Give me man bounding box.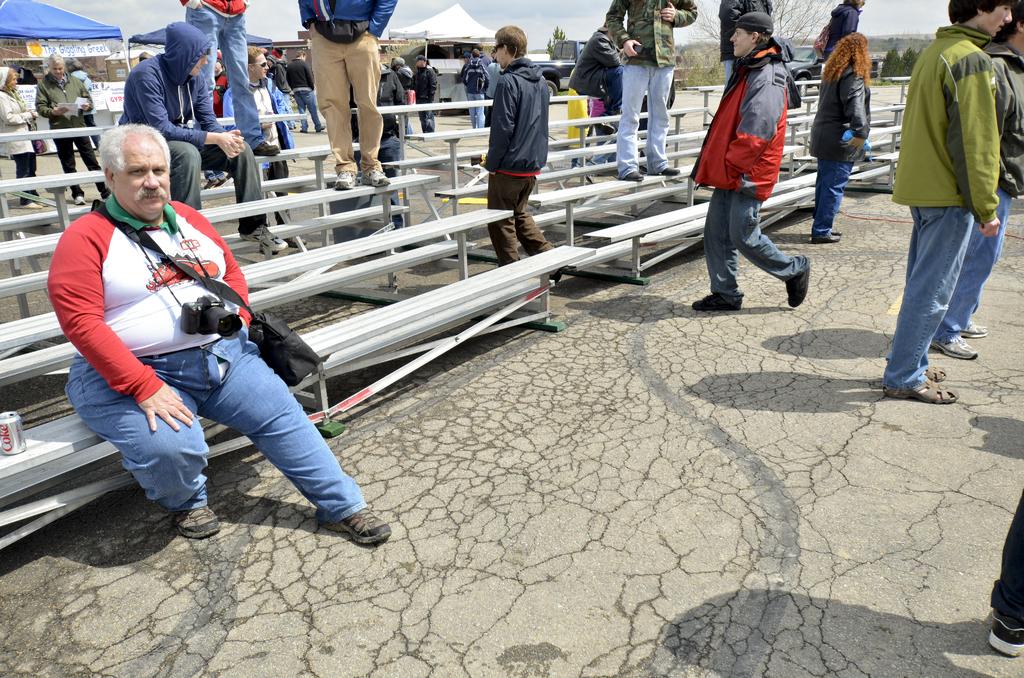
477/45/490/63.
